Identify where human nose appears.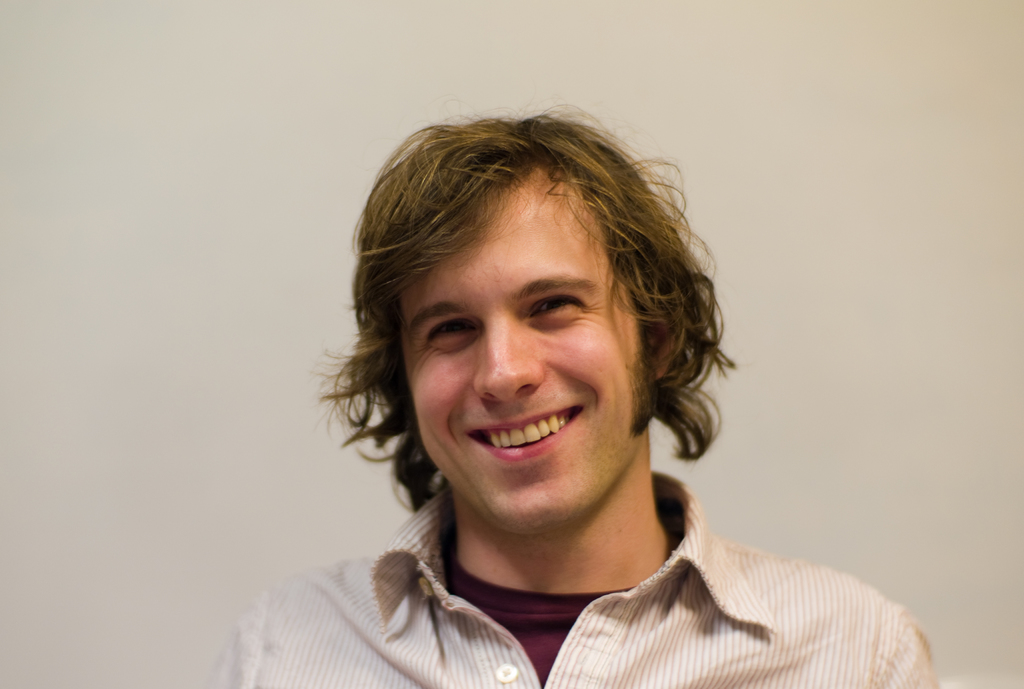
Appears at region(467, 325, 545, 409).
